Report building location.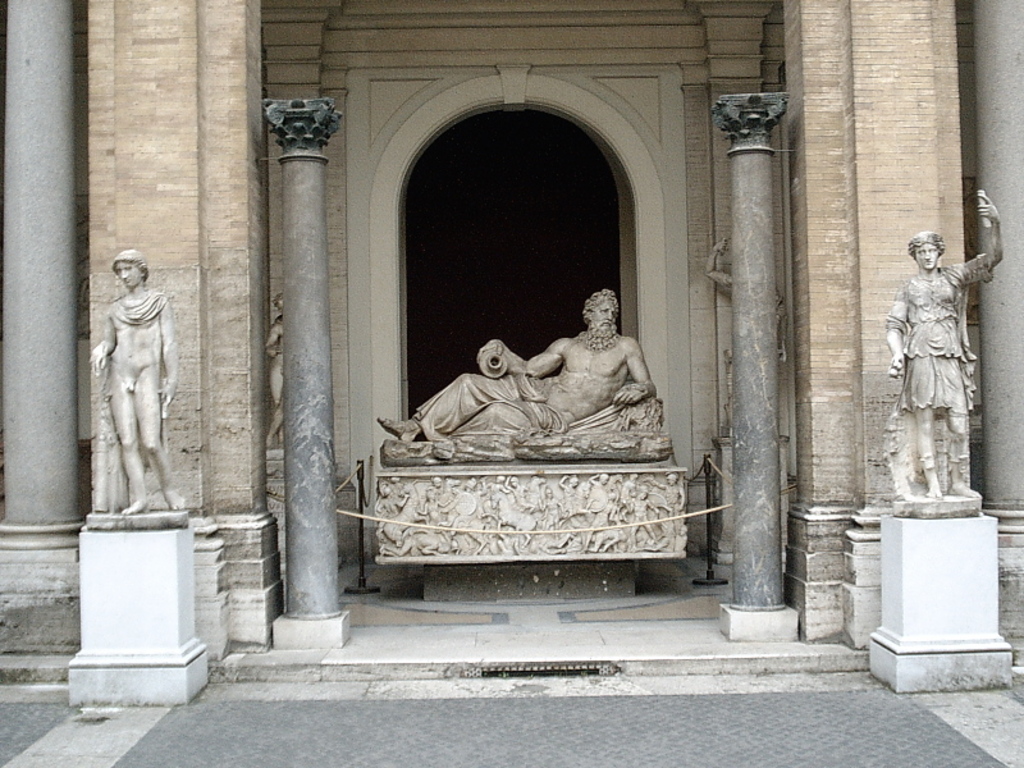
Report: Rect(0, 0, 1023, 710).
